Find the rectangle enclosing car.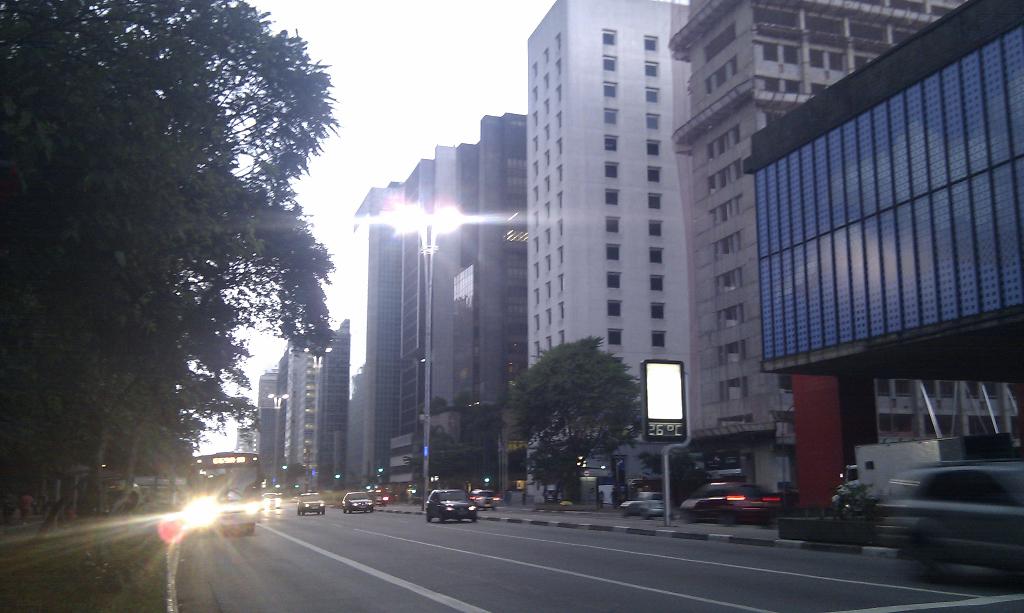
x1=876 y1=450 x2=1020 y2=579.
